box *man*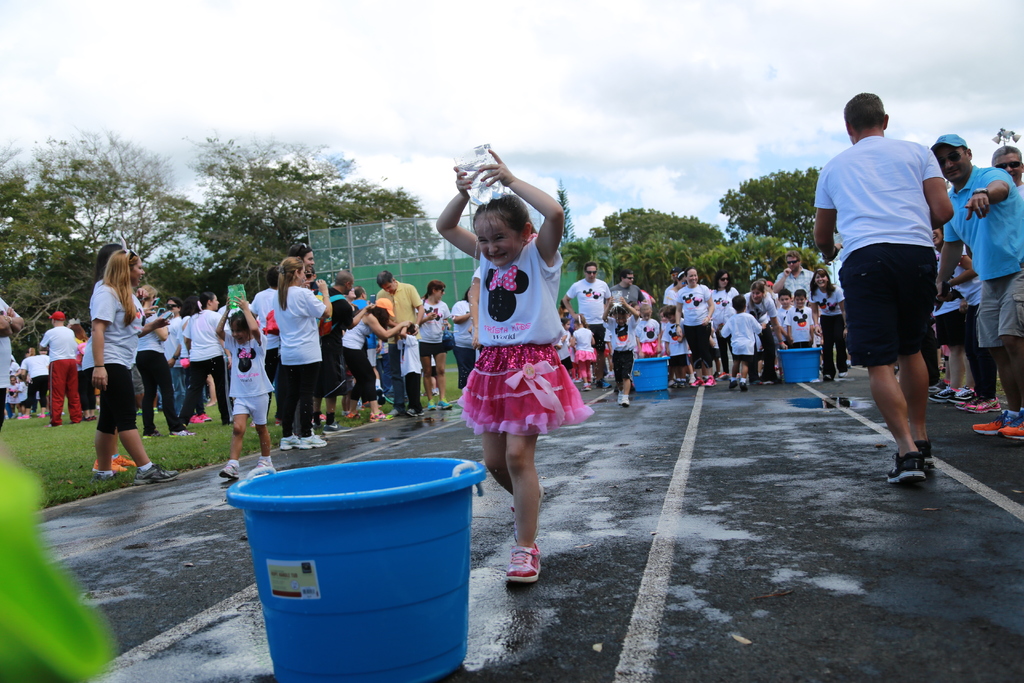
left=557, top=264, right=613, bottom=386
